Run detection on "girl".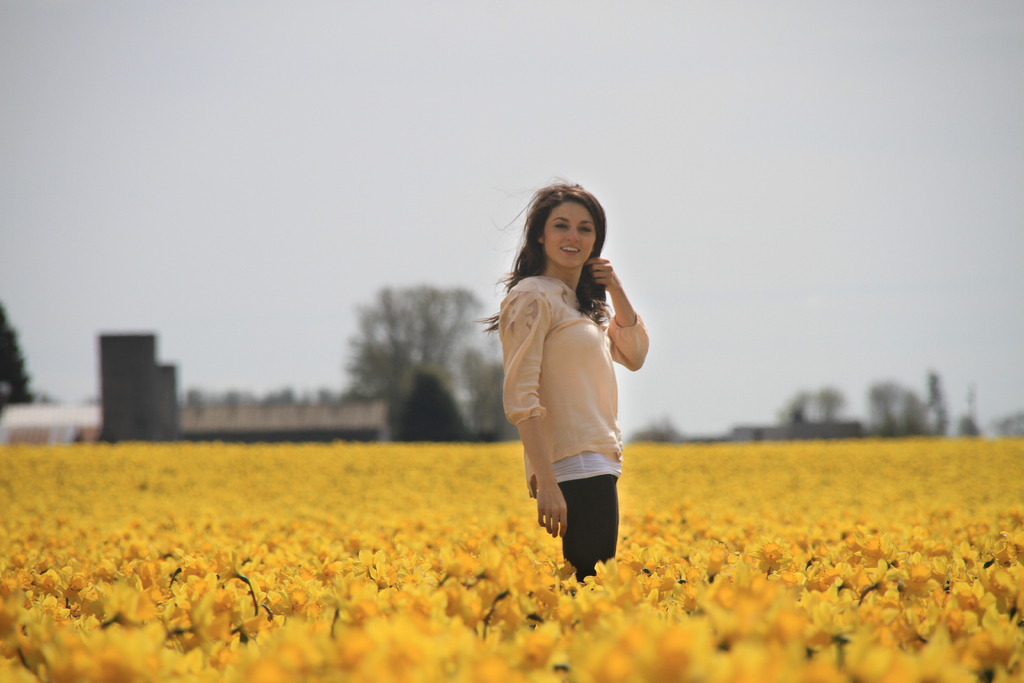
Result: [left=476, top=178, right=650, bottom=588].
